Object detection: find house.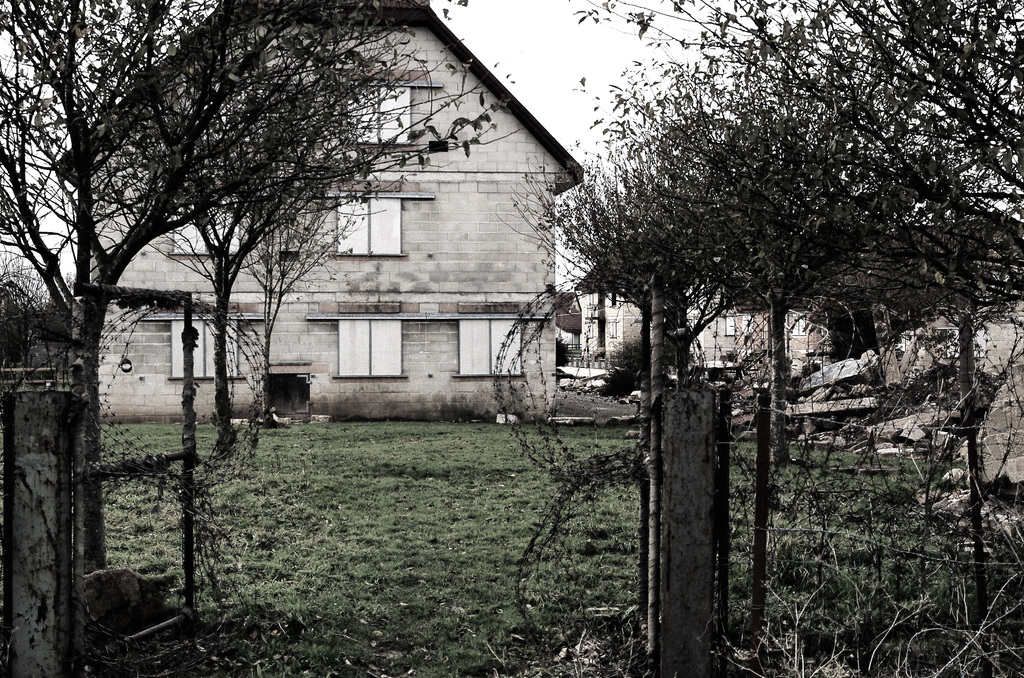
bbox=(775, 215, 1023, 390).
